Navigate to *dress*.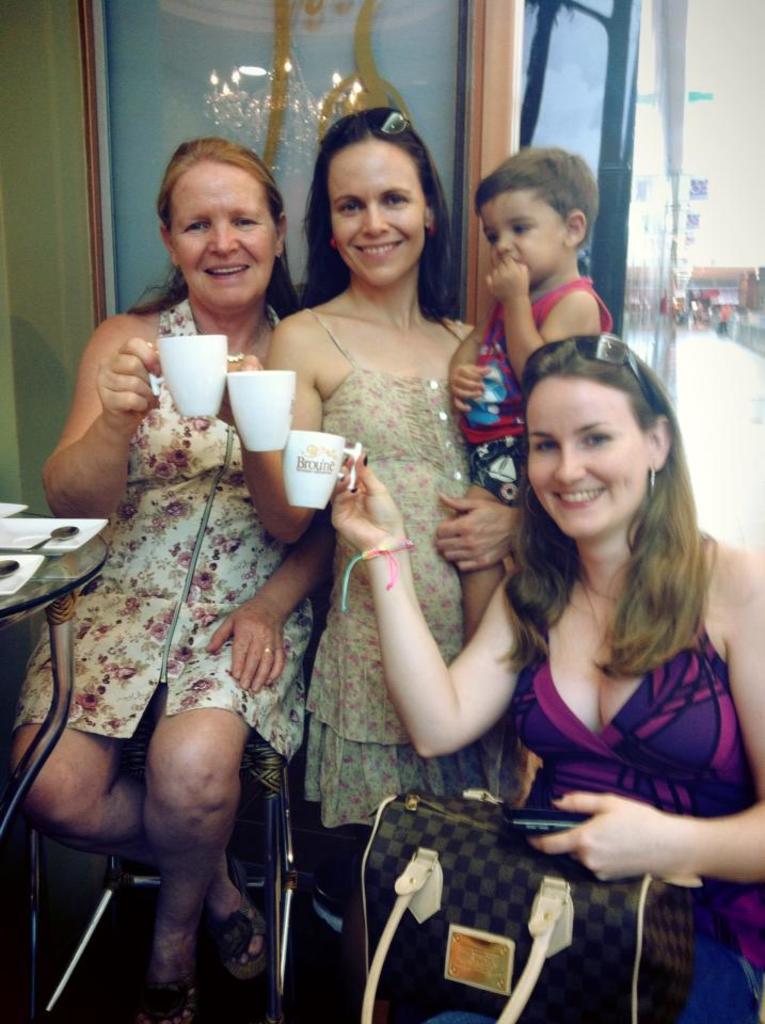
Navigation target: x1=420, y1=624, x2=764, y2=1023.
